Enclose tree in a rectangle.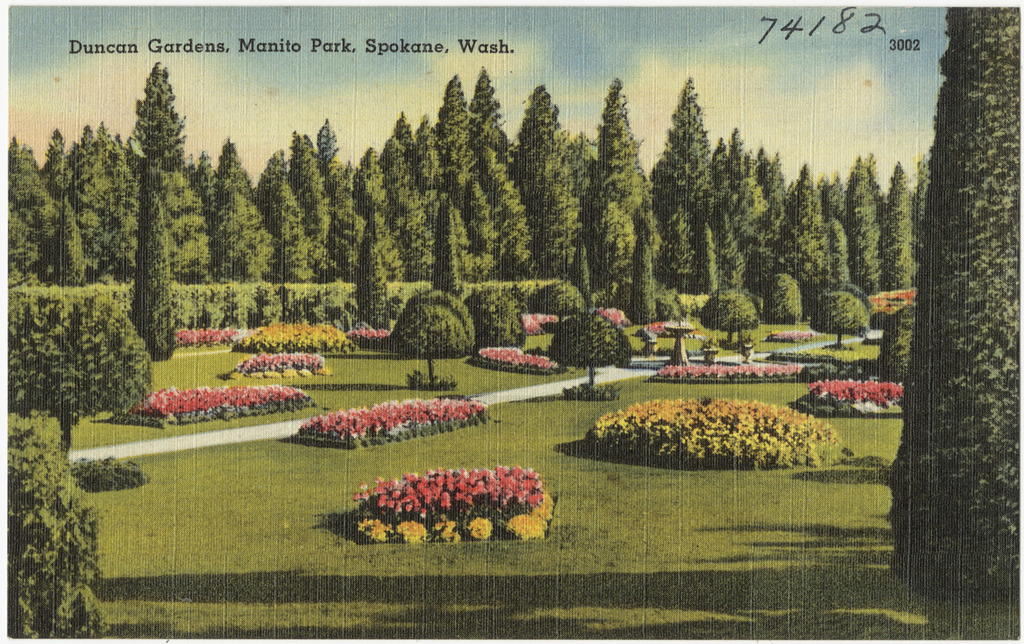
[left=679, top=80, right=743, bottom=284].
